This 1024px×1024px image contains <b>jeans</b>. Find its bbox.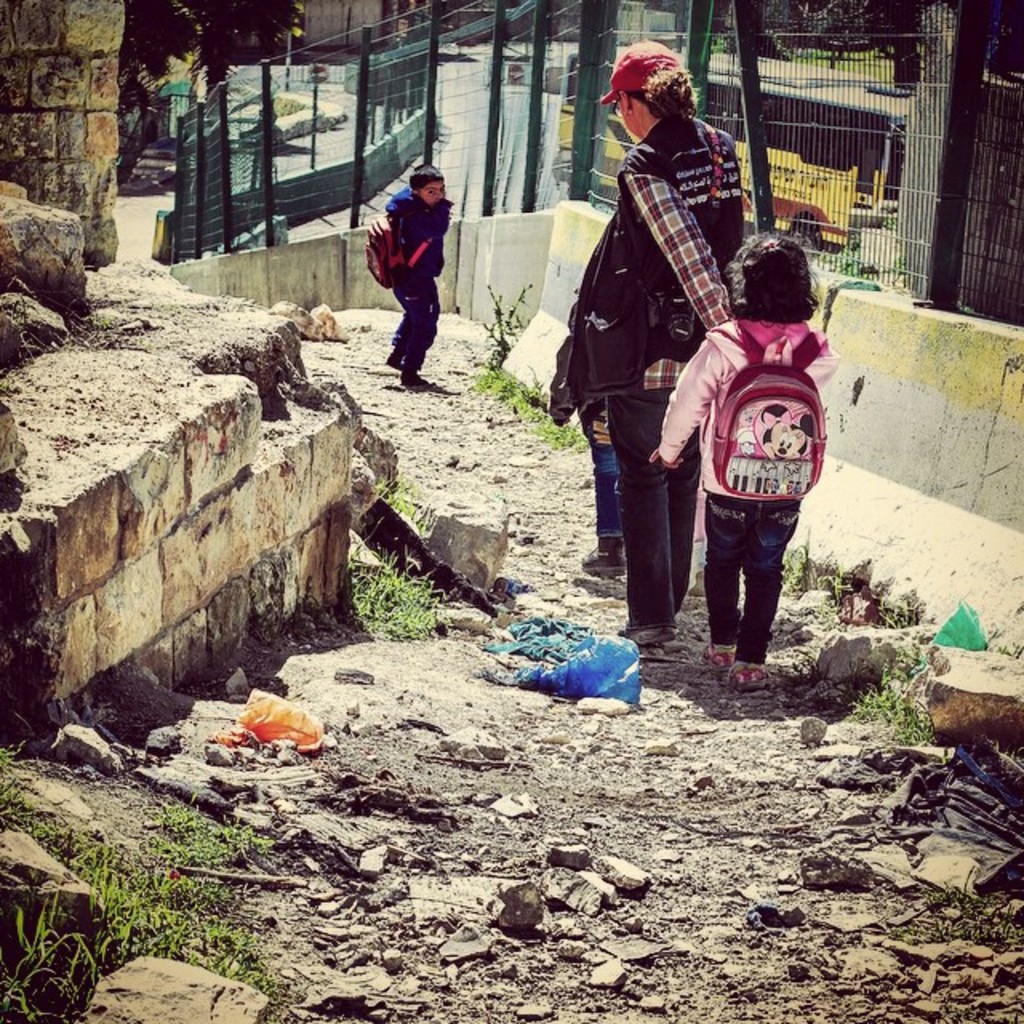
{"left": 710, "top": 506, "right": 806, "bottom": 672}.
